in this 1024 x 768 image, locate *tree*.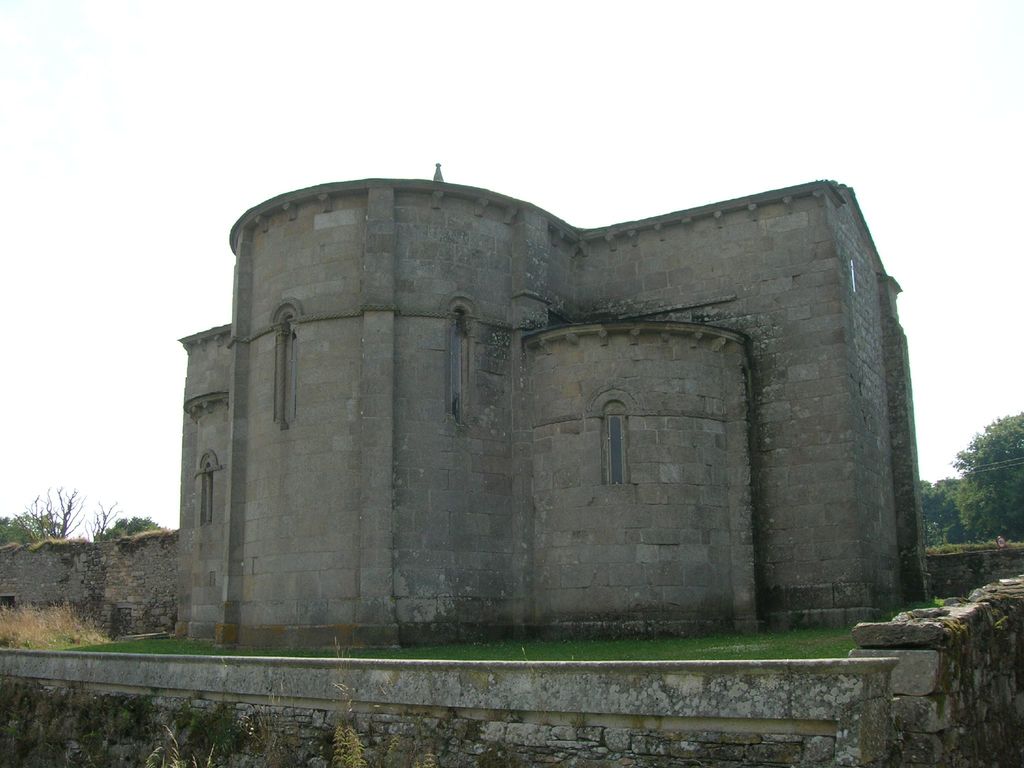
Bounding box: 916:474:972:549.
